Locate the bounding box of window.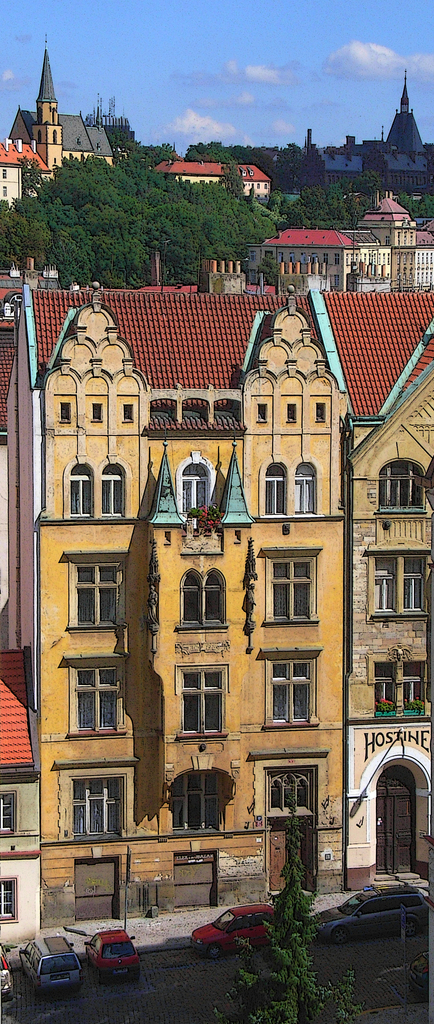
Bounding box: <region>169, 754, 234, 835</region>.
